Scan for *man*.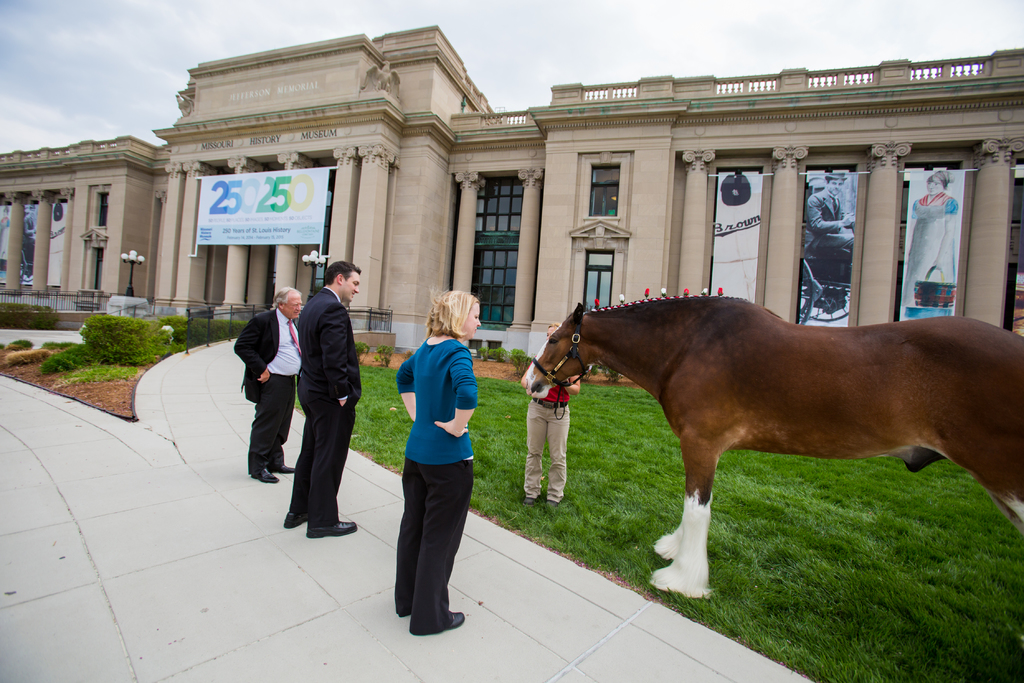
Scan result: [x1=231, y1=285, x2=305, y2=486].
